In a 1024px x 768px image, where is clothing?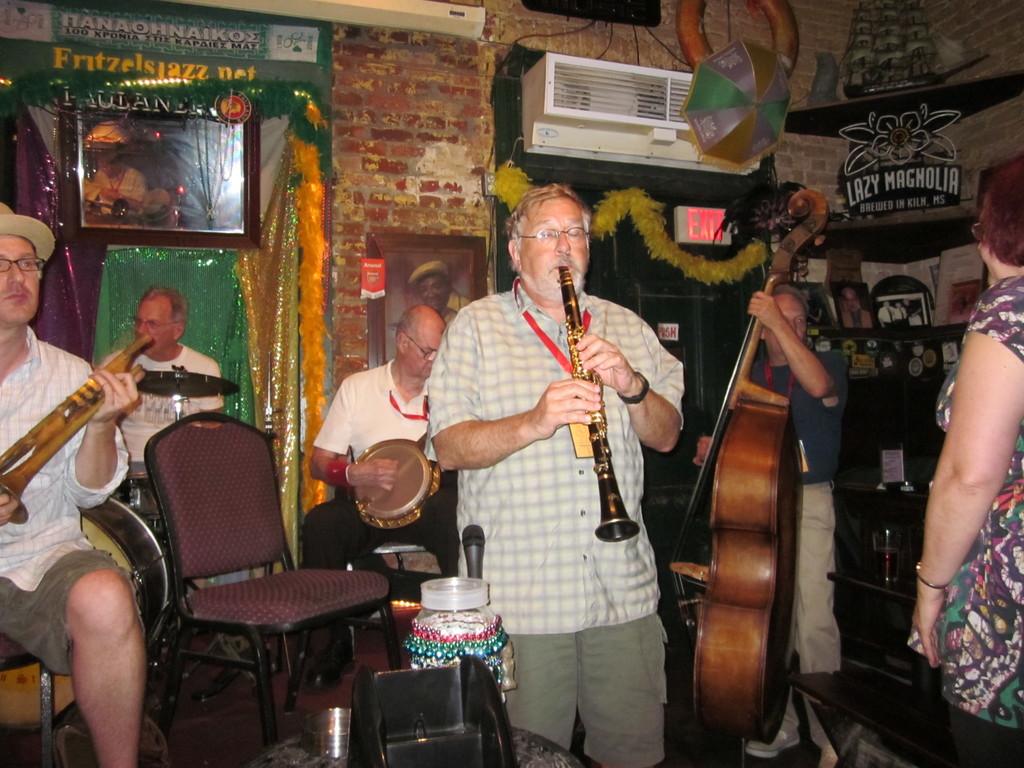
303:359:460:630.
